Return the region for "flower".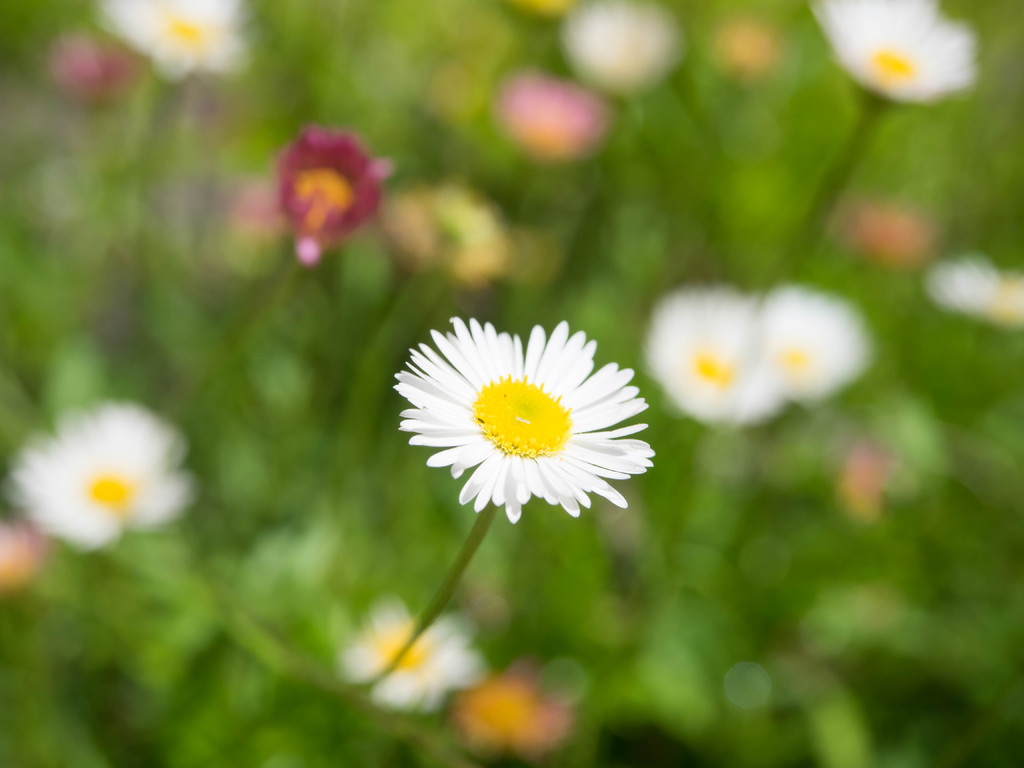
{"x1": 561, "y1": 0, "x2": 678, "y2": 99}.
